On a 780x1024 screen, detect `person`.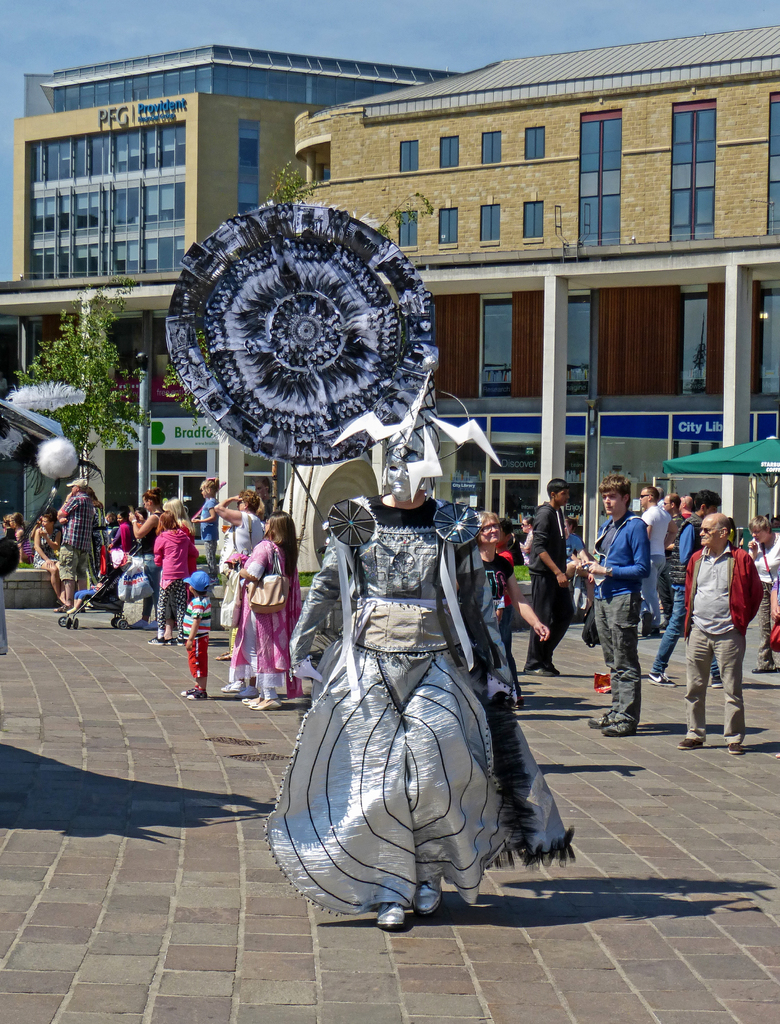
(188, 572, 214, 699).
